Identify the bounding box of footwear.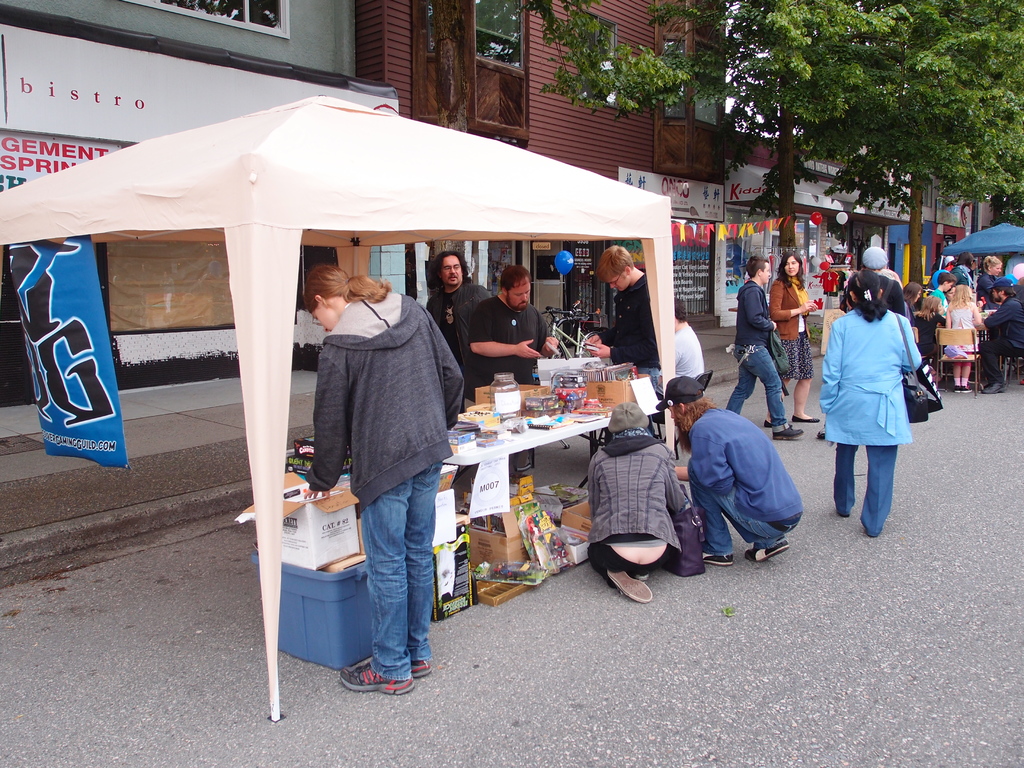
x1=949, y1=380, x2=957, y2=396.
